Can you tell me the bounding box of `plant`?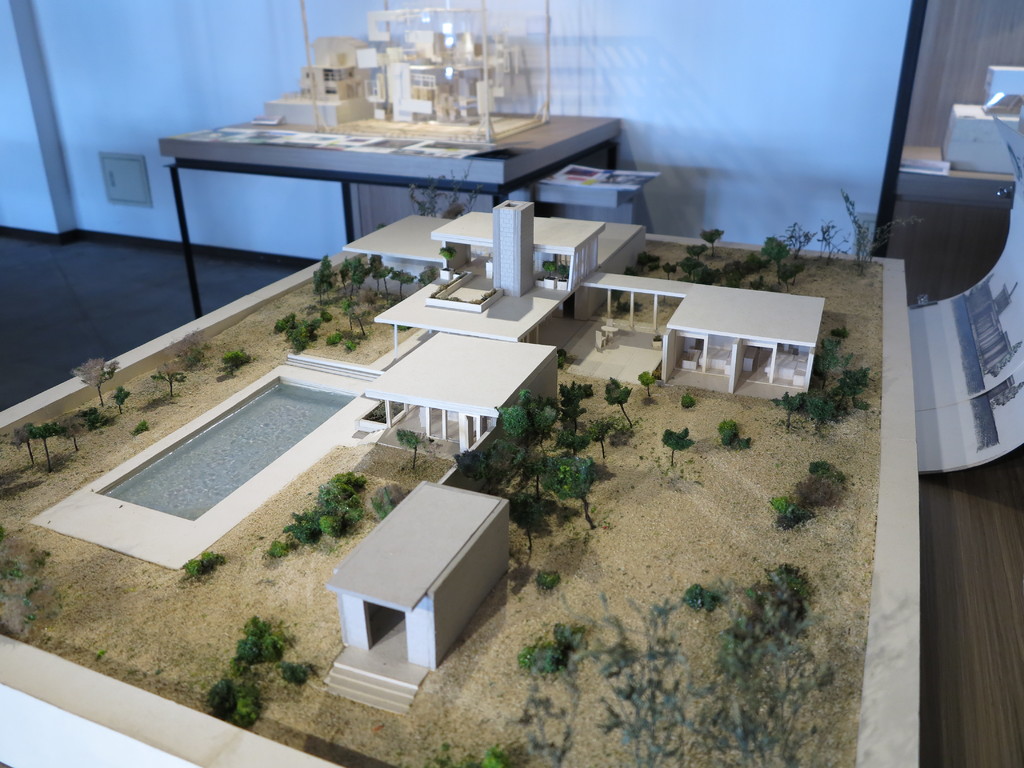
bbox(153, 361, 185, 396).
